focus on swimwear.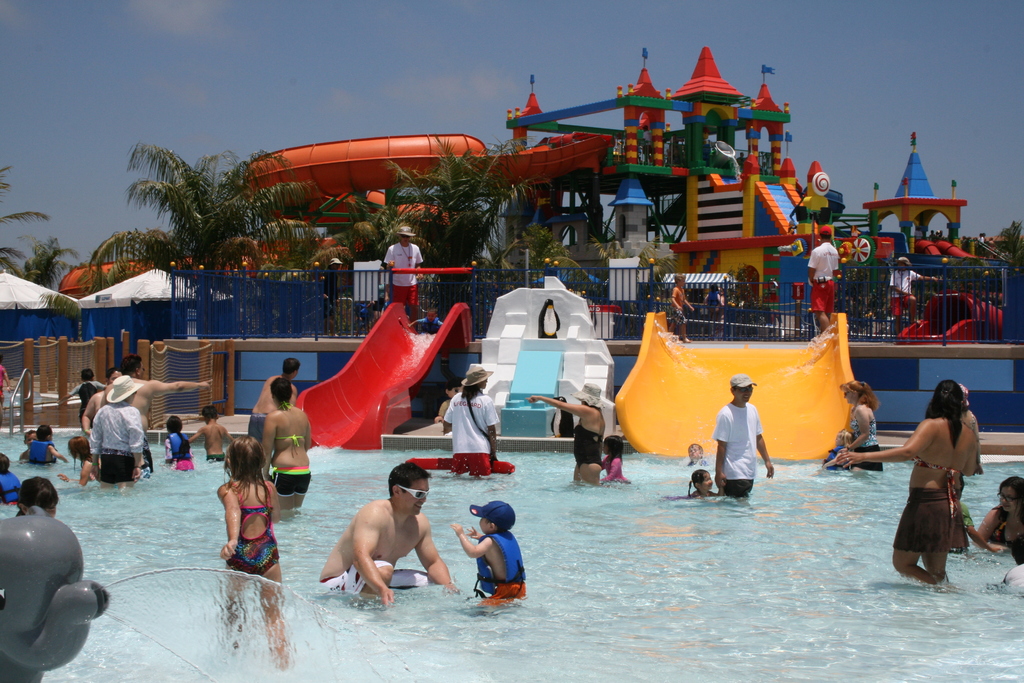
Focused at l=276, t=466, r=314, b=500.
